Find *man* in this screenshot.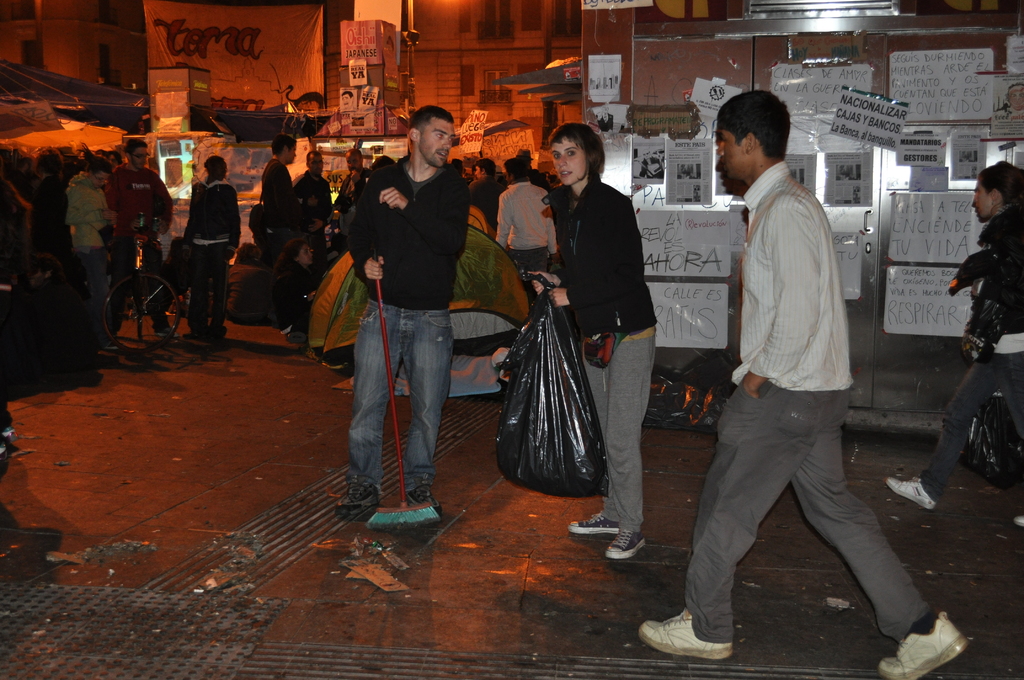
The bounding box for *man* is (x1=339, y1=106, x2=496, y2=523).
